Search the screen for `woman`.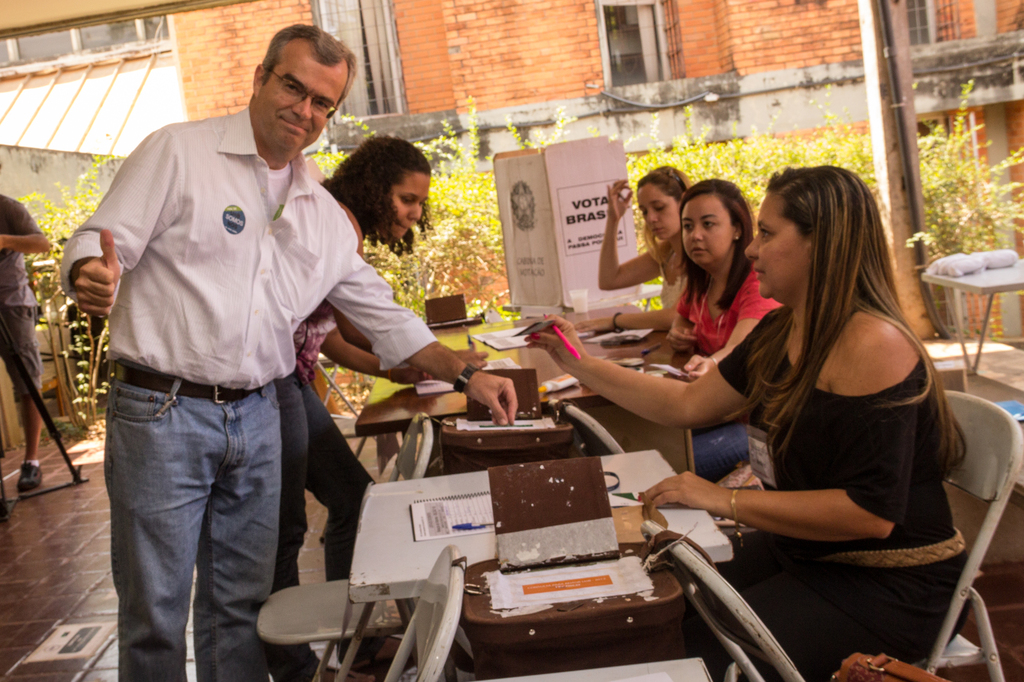
Found at x1=580, y1=164, x2=696, y2=334.
